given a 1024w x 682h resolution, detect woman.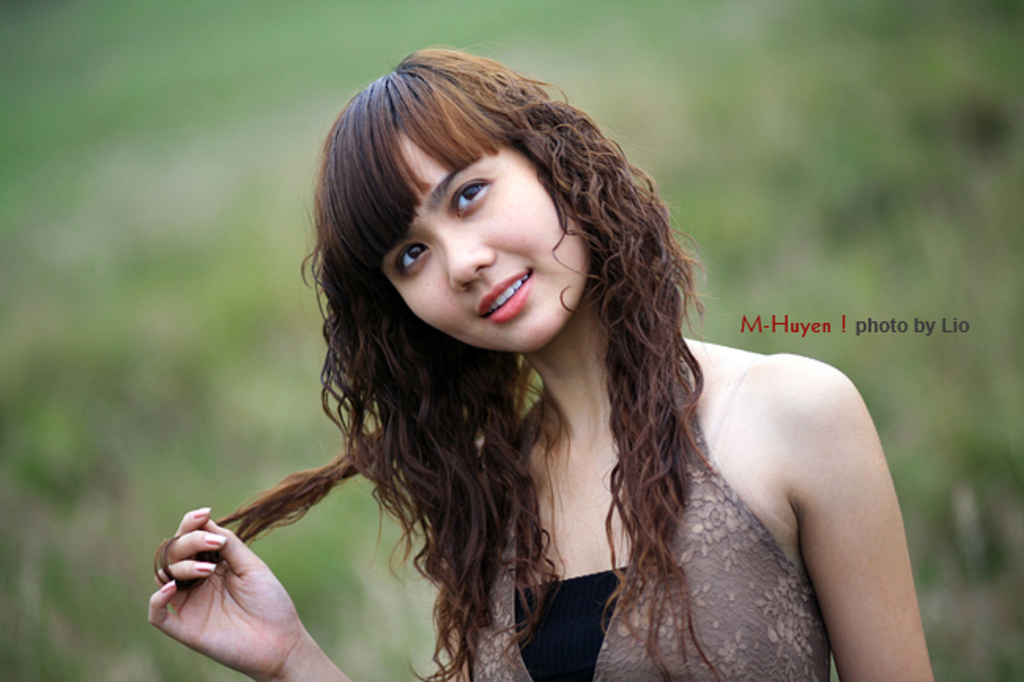
bbox=[244, 38, 911, 681].
